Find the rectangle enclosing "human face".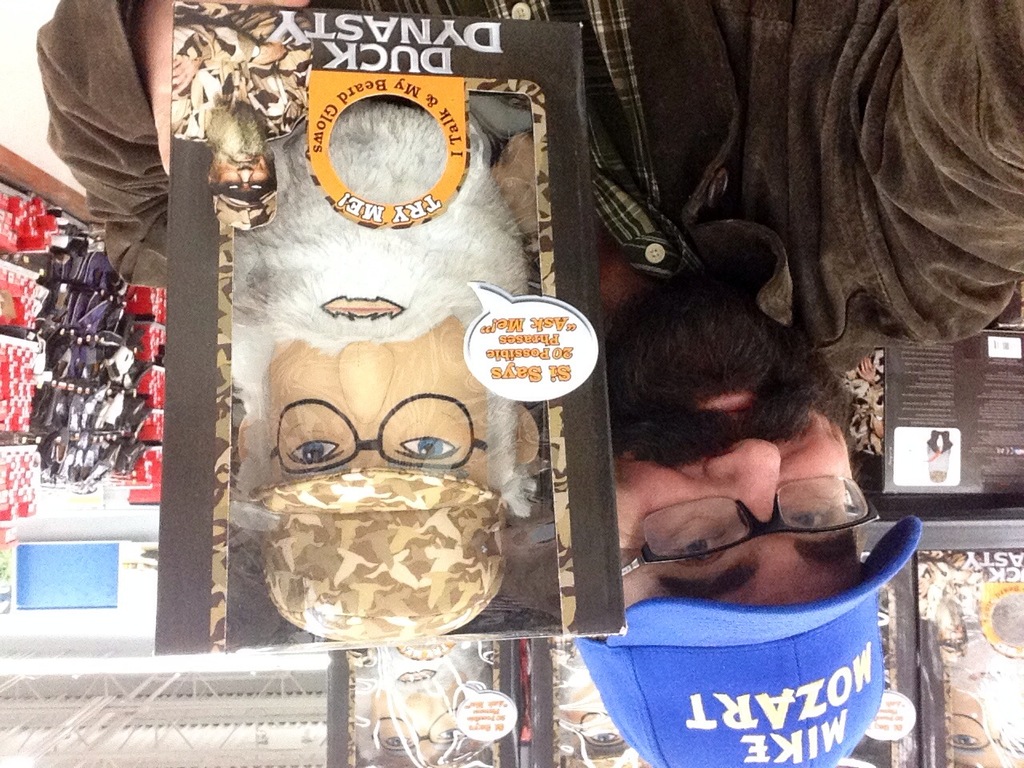
bbox(206, 131, 277, 197).
